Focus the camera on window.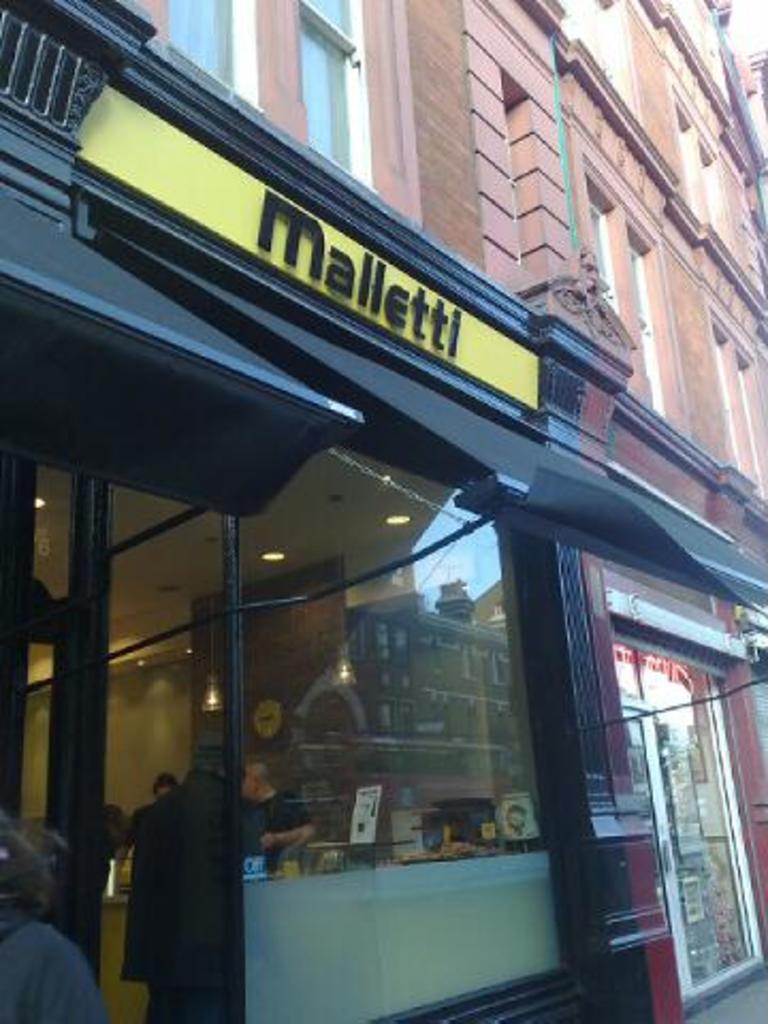
Focus region: crop(292, 0, 352, 171).
